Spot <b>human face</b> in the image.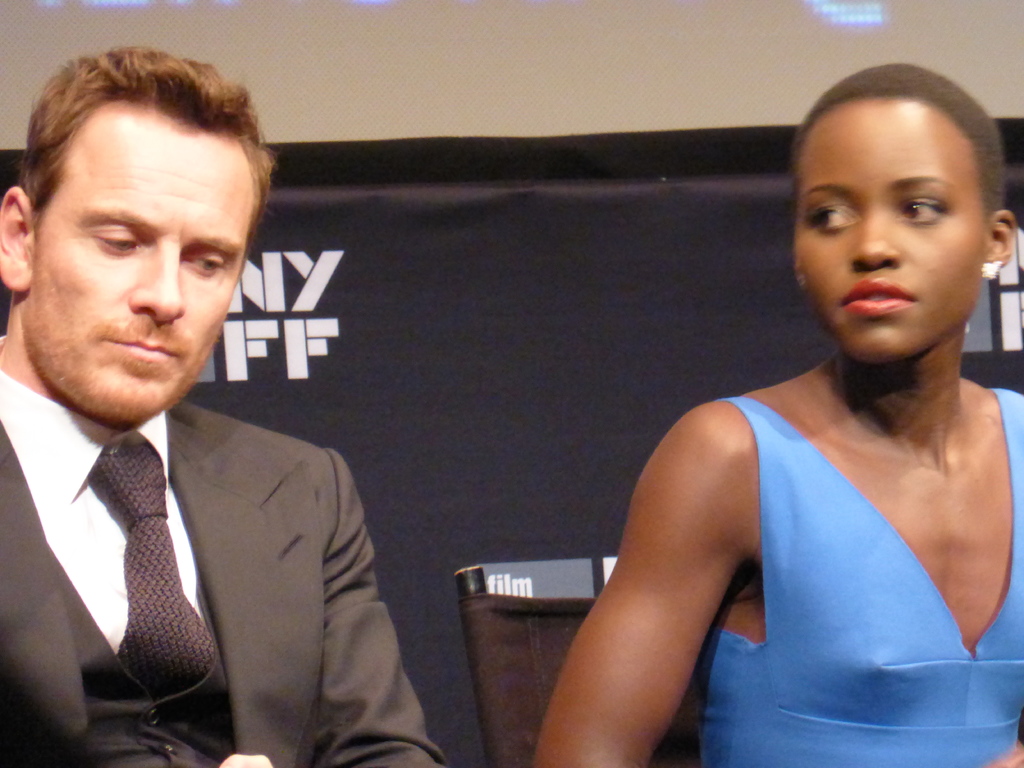
<b>human face</b> found at [794,101,985,360].
